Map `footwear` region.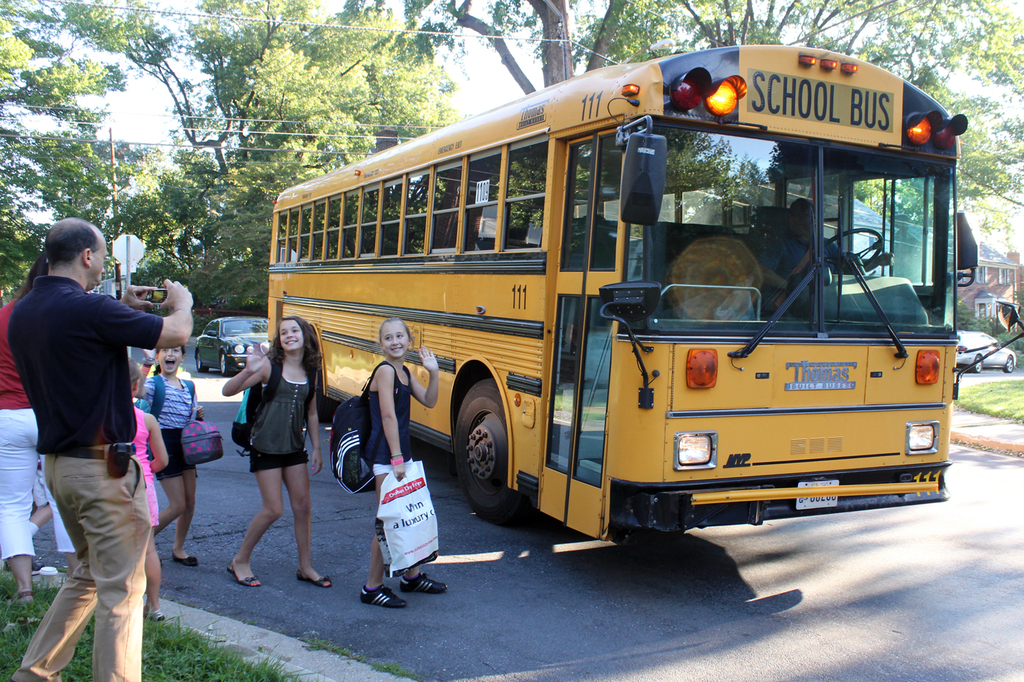
Mapped to {"x1": 176, "y1": 542, "x2": 200, "y2": 567}.
